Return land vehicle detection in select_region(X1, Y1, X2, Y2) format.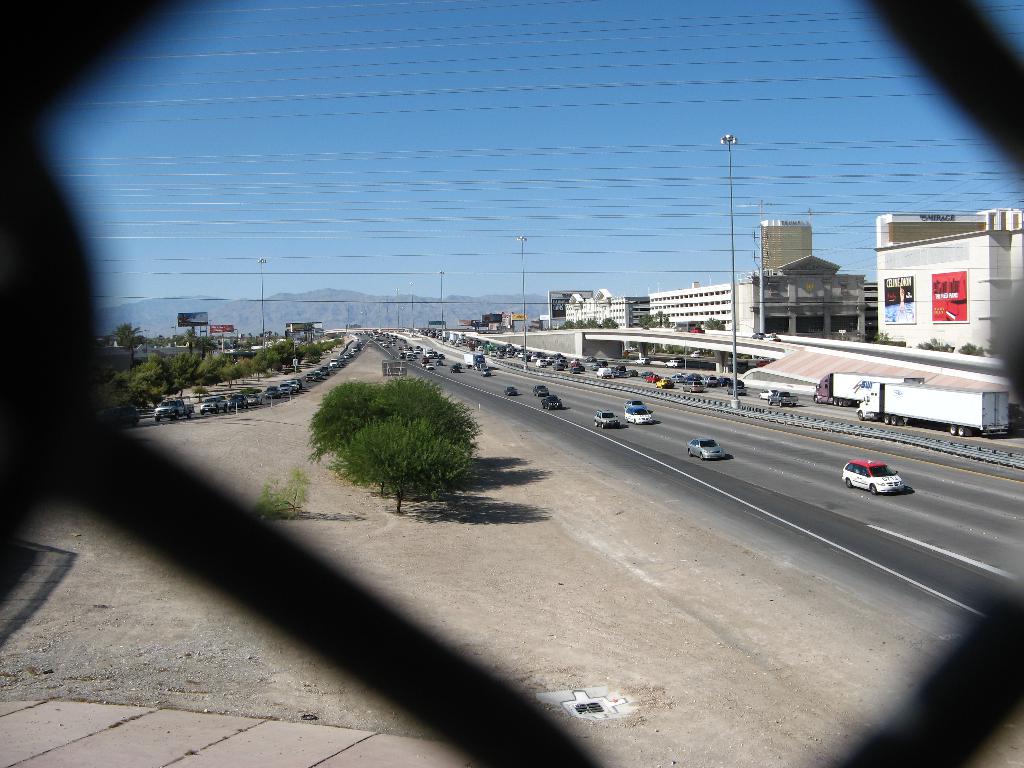
select_region(723, 378, 744, 388).
